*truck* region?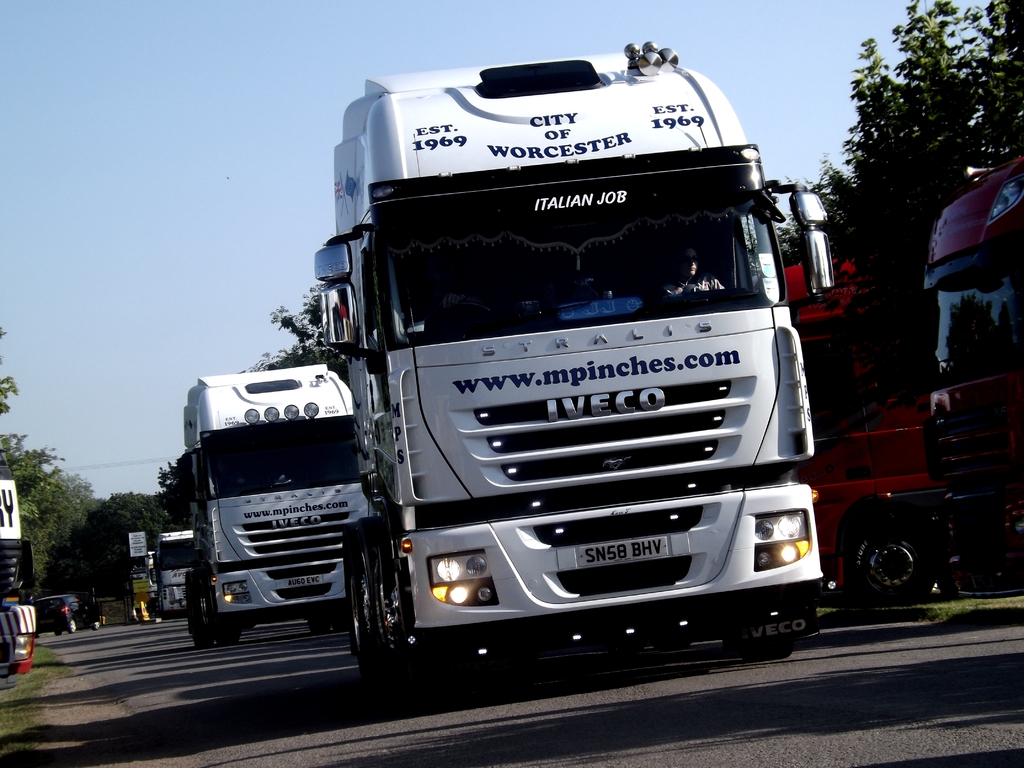
box(925, 147, 1023, 602)
